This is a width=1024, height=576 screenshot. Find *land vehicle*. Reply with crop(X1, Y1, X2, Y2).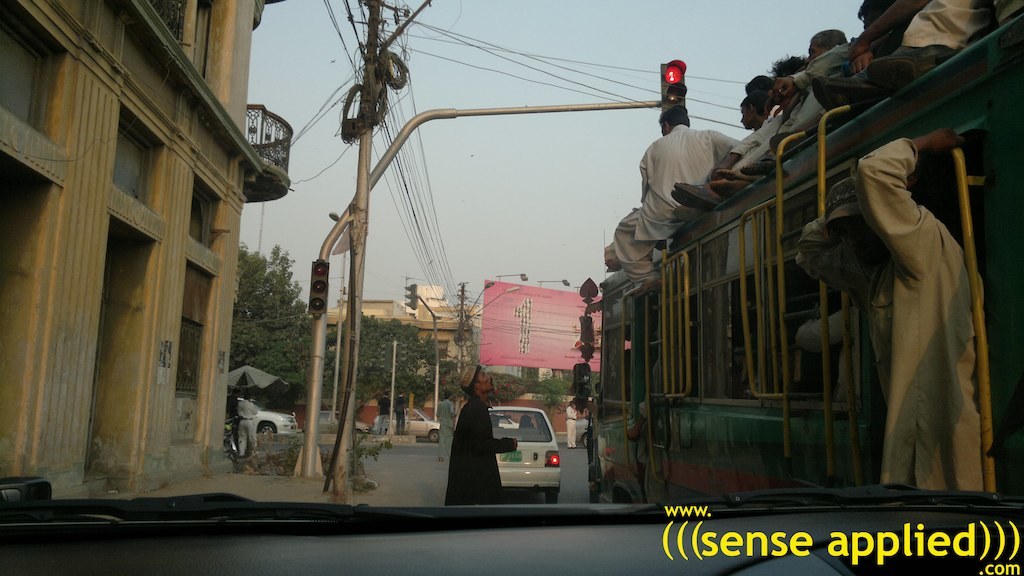
crop(486, 407, 562, 503).
